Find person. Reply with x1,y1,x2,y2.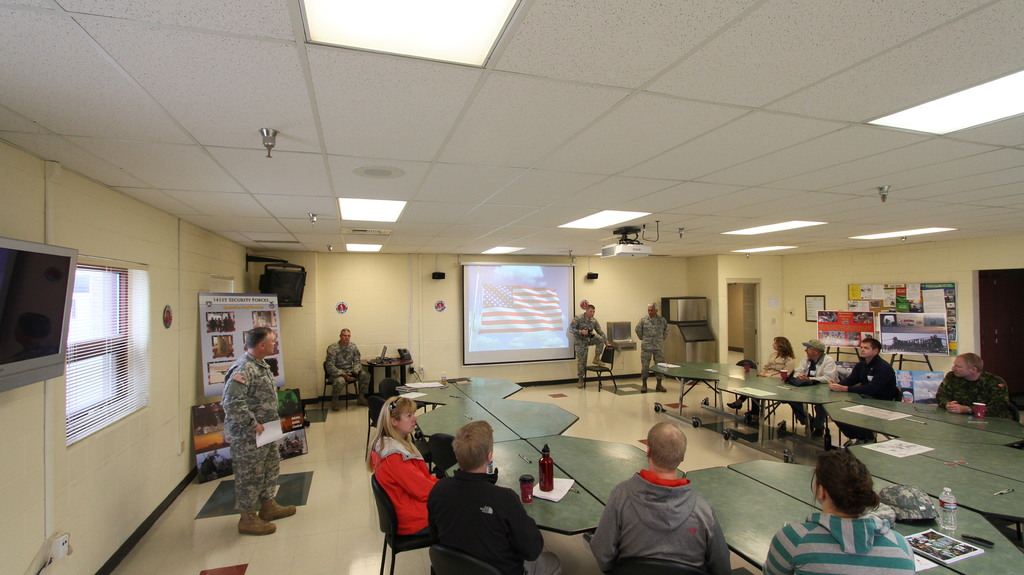
763,444,919,574.
